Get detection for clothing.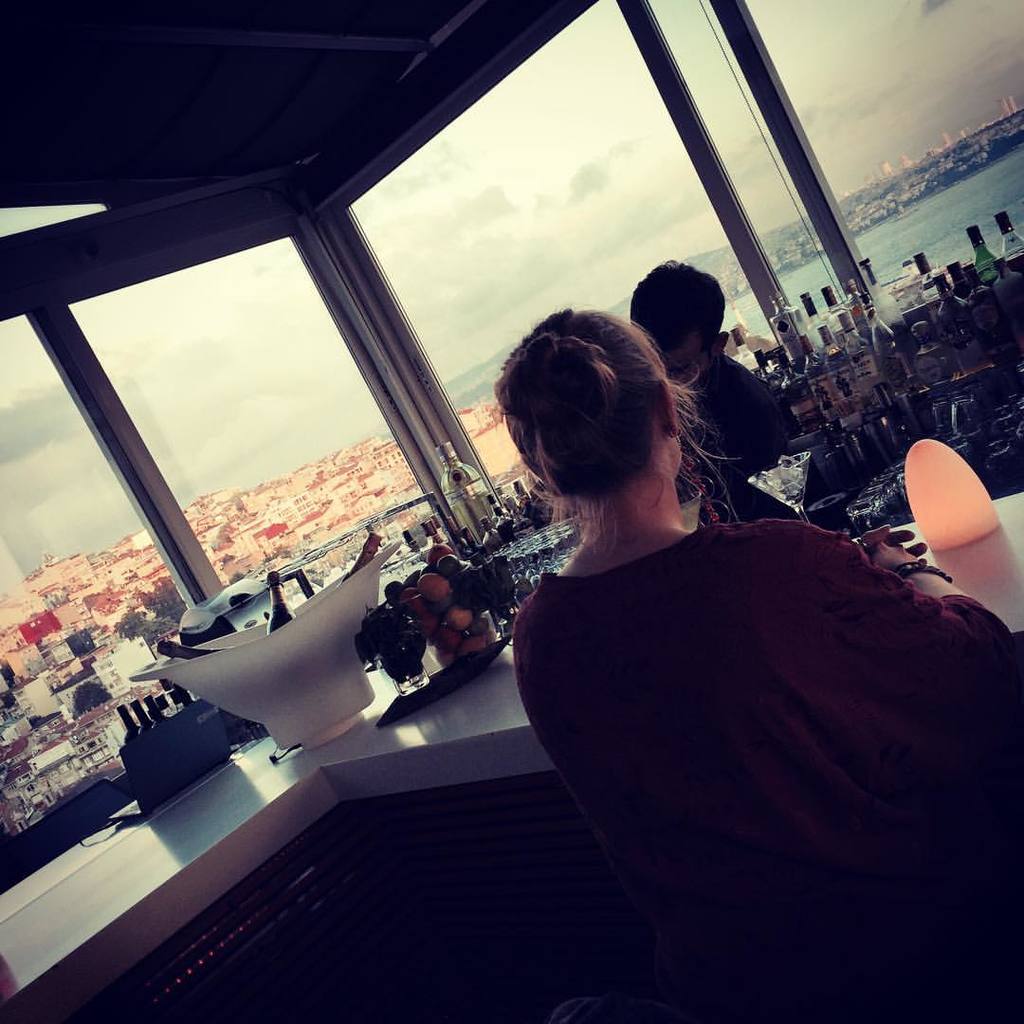
Detection: <region>508, 524, 1023, 958</region>.
